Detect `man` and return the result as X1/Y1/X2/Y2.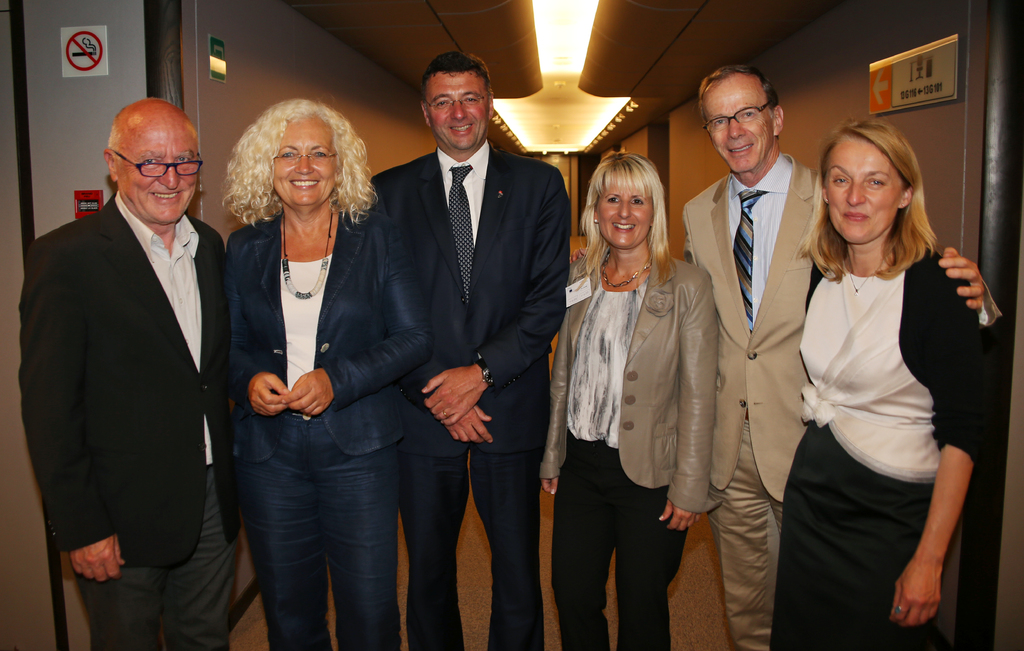
367/52/572/650.
